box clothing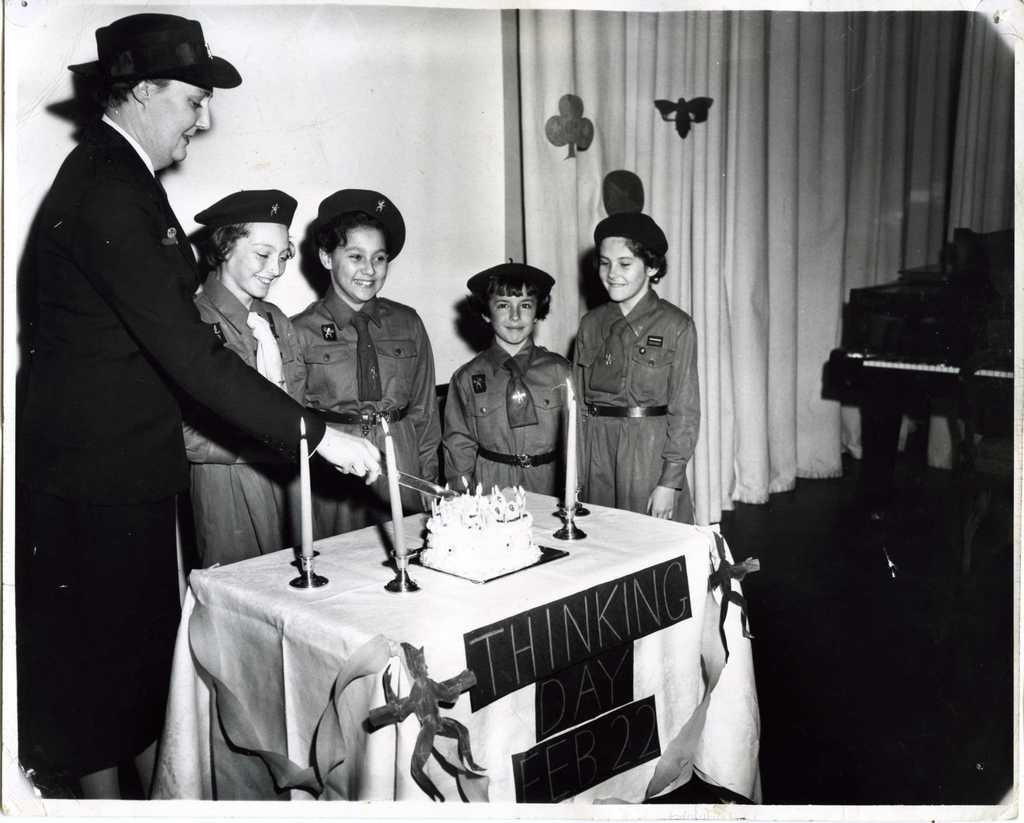
179:264:310:577
